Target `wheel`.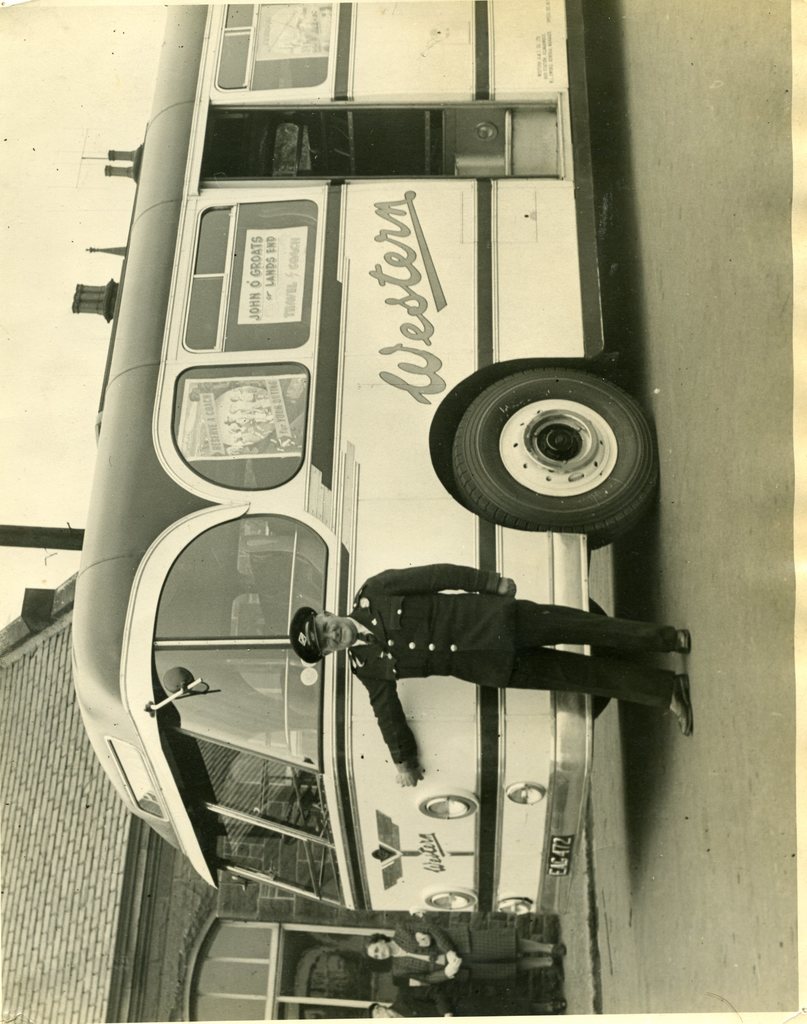
Target region: [left=433, top=342, right=655, bottom=538].
